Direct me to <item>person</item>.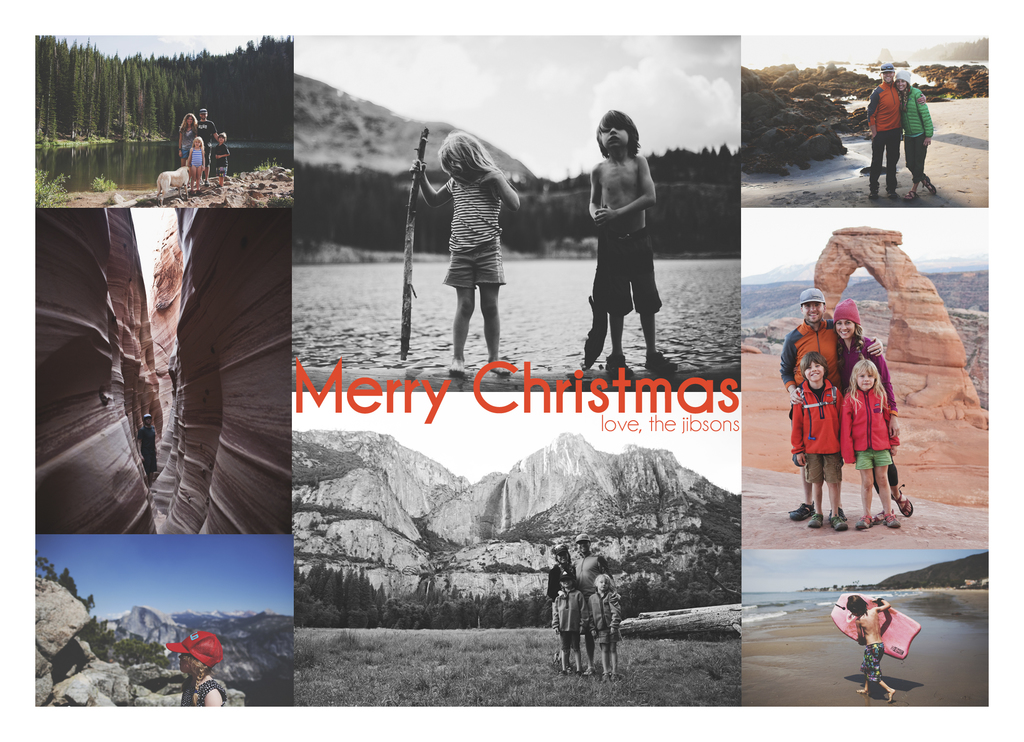
Direction: rect(867, 59, 927, 200).
